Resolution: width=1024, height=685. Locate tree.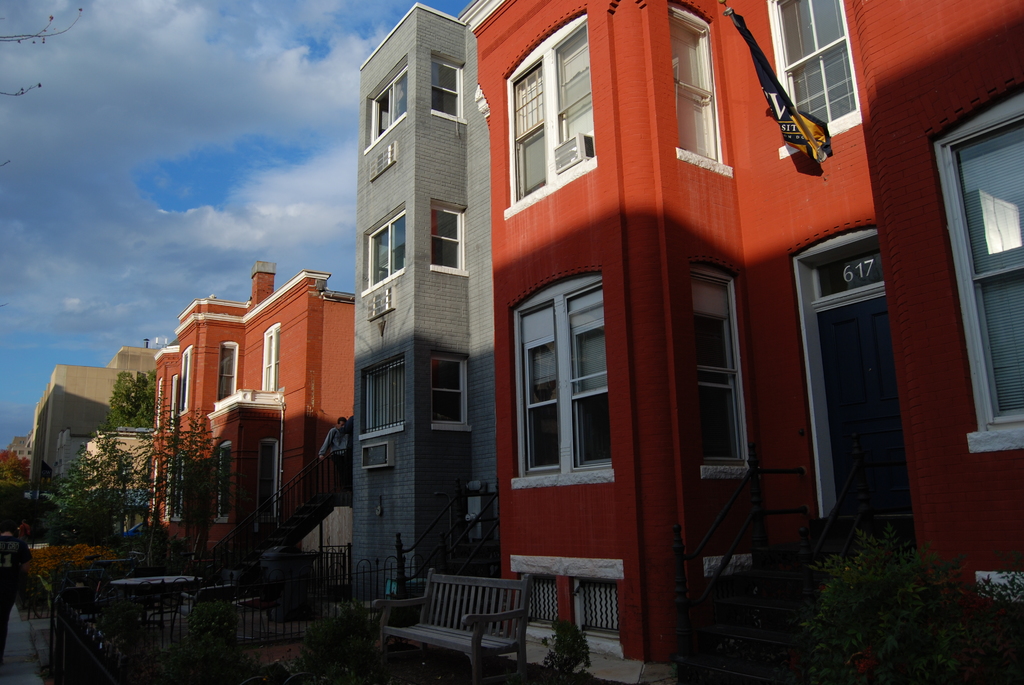
102/367/158/434.
